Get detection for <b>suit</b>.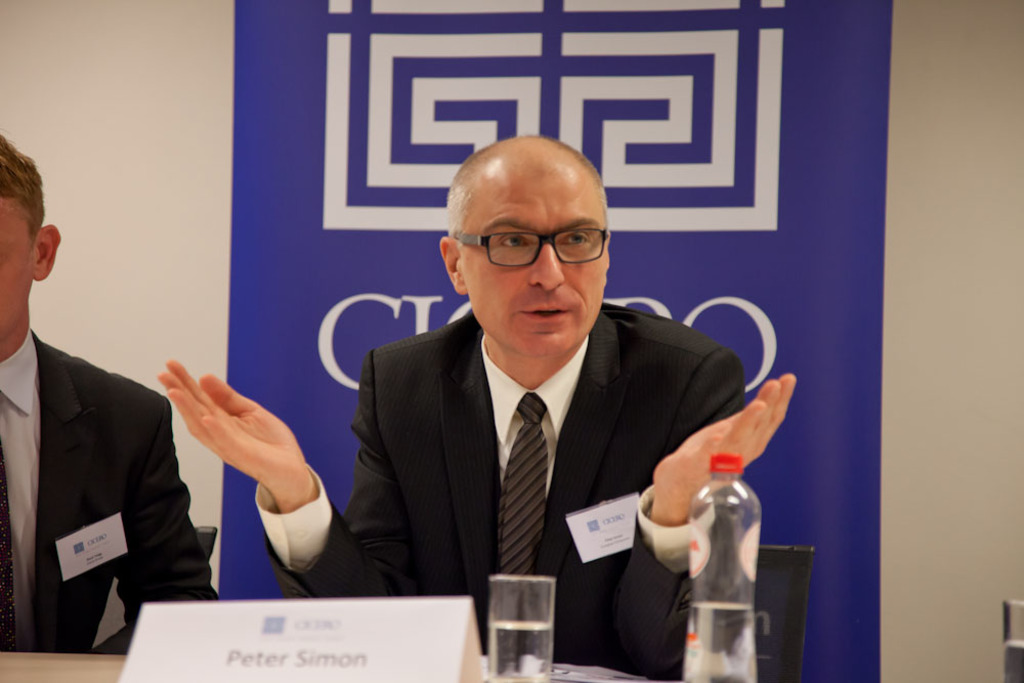
Detection: (left=336, top=246, right=759, bottom=649).
